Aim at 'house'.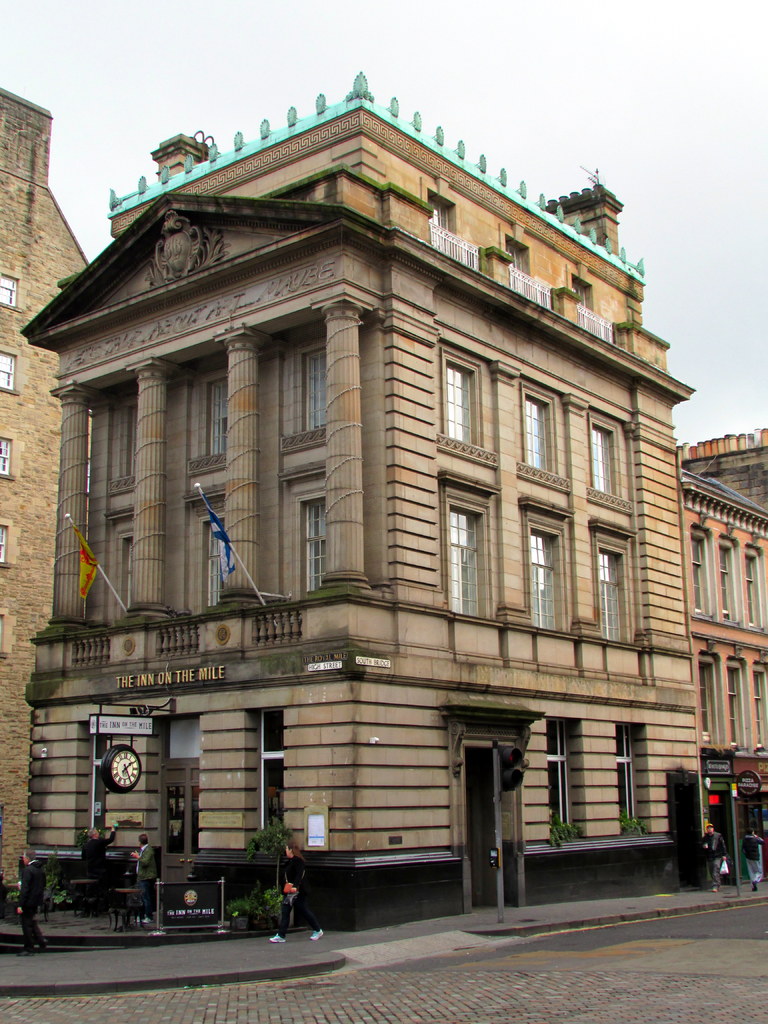
Aimed at {"x1": 0, "y1": 83, "x2": 84, "y2": 889}.
